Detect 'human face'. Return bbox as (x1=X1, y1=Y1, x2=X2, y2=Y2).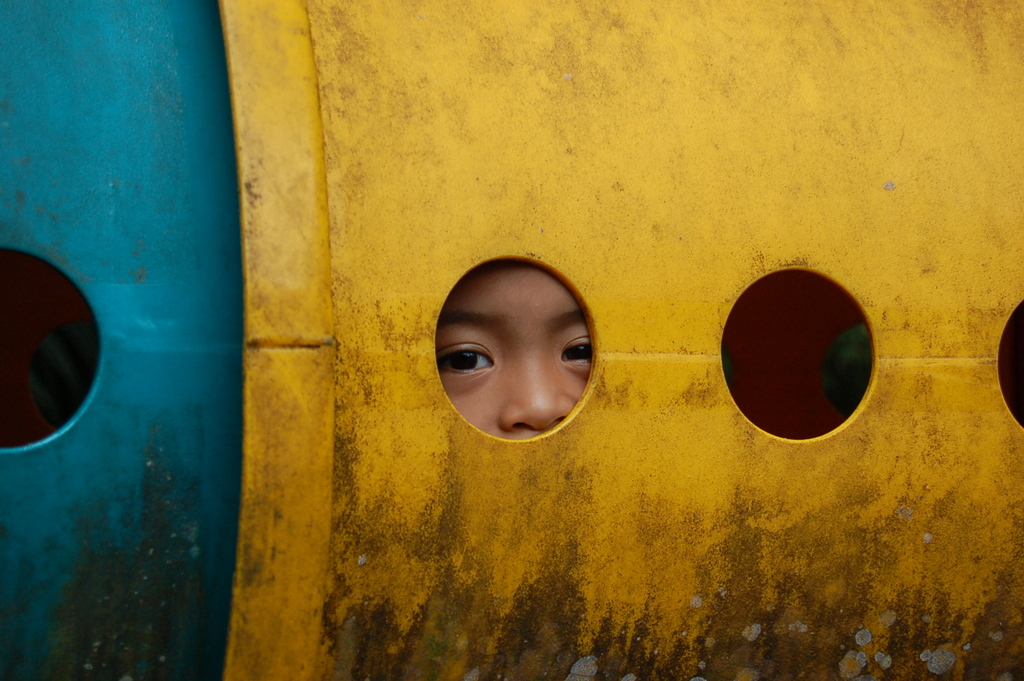
(x1=435, y1=267, x2=593, y2=443).
